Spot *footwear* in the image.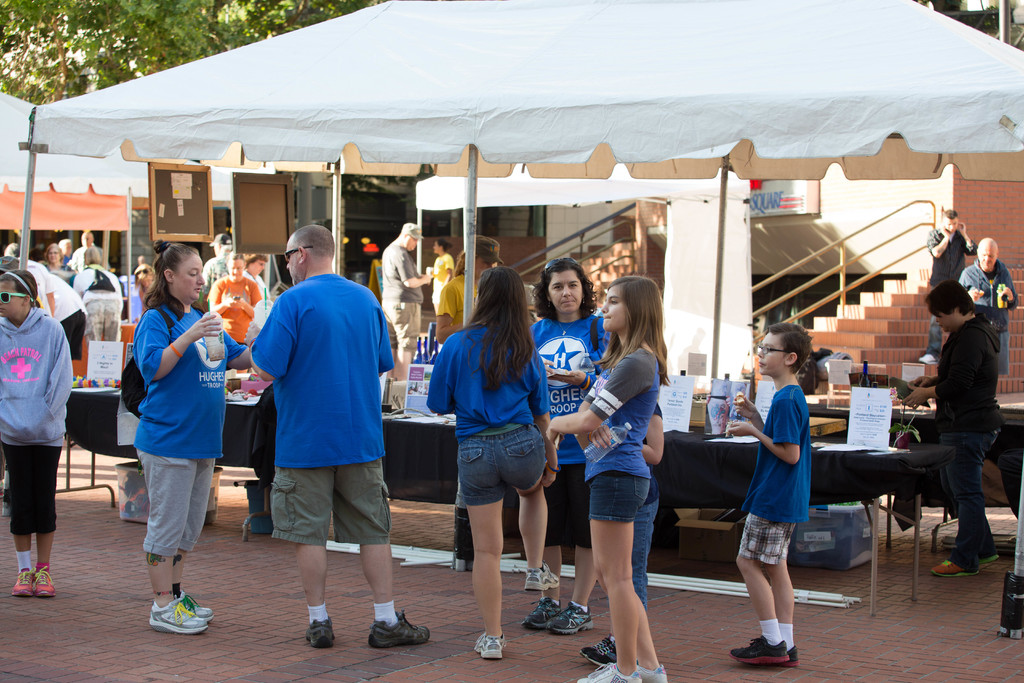
*footwear* found at Rect(470, 631, 504, 657).
